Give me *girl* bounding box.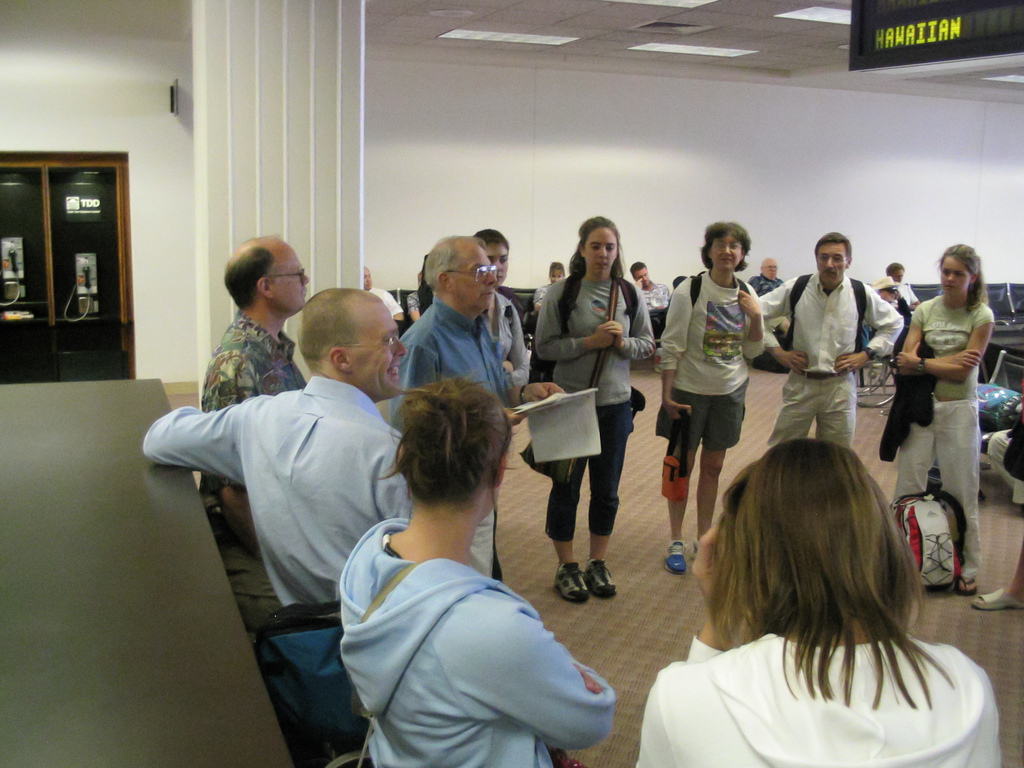
(x1=637, y1=438, x2=1002, y2=767).
